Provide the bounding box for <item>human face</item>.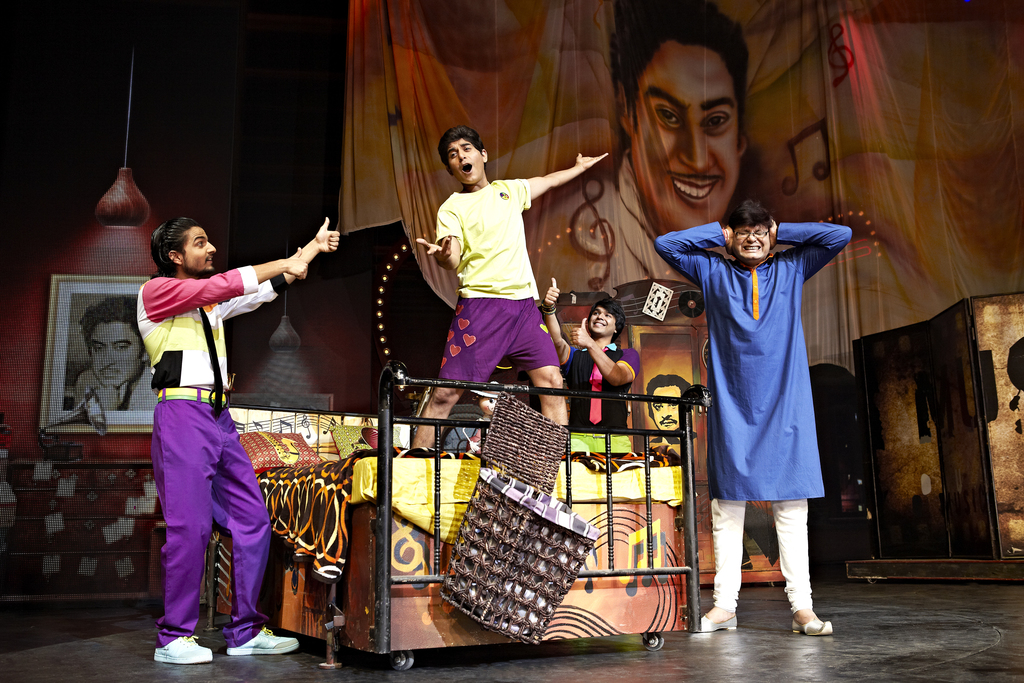
89,322,135,388.
